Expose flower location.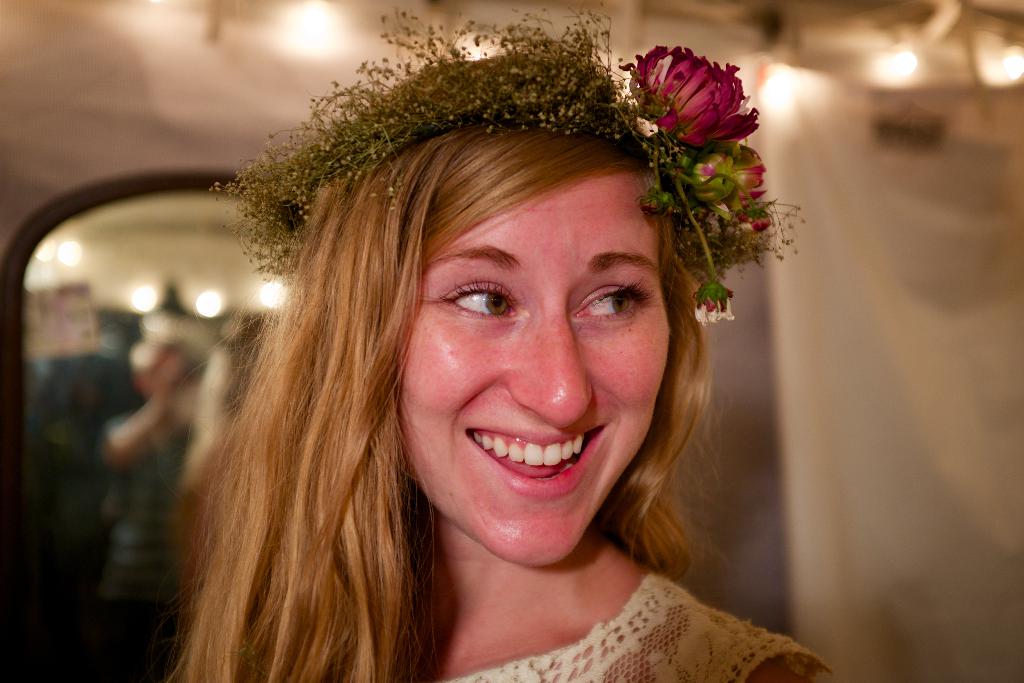
Exposed at select_region(643, 35, 771, 169).
